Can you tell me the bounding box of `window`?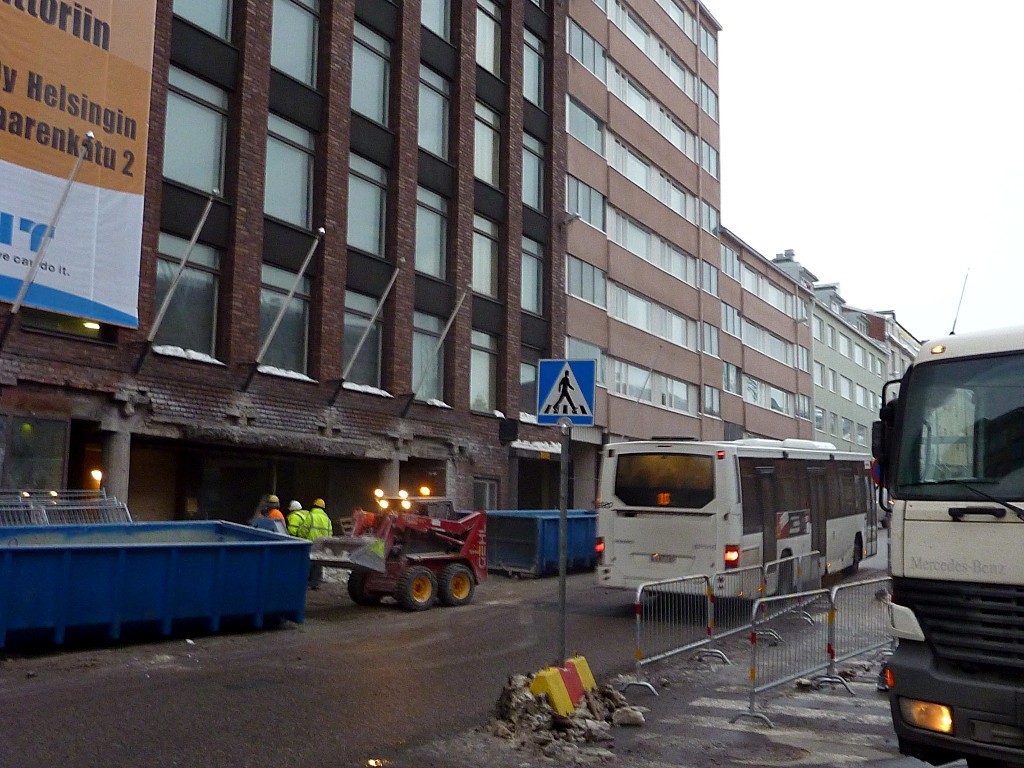
(168,0,249,47).
